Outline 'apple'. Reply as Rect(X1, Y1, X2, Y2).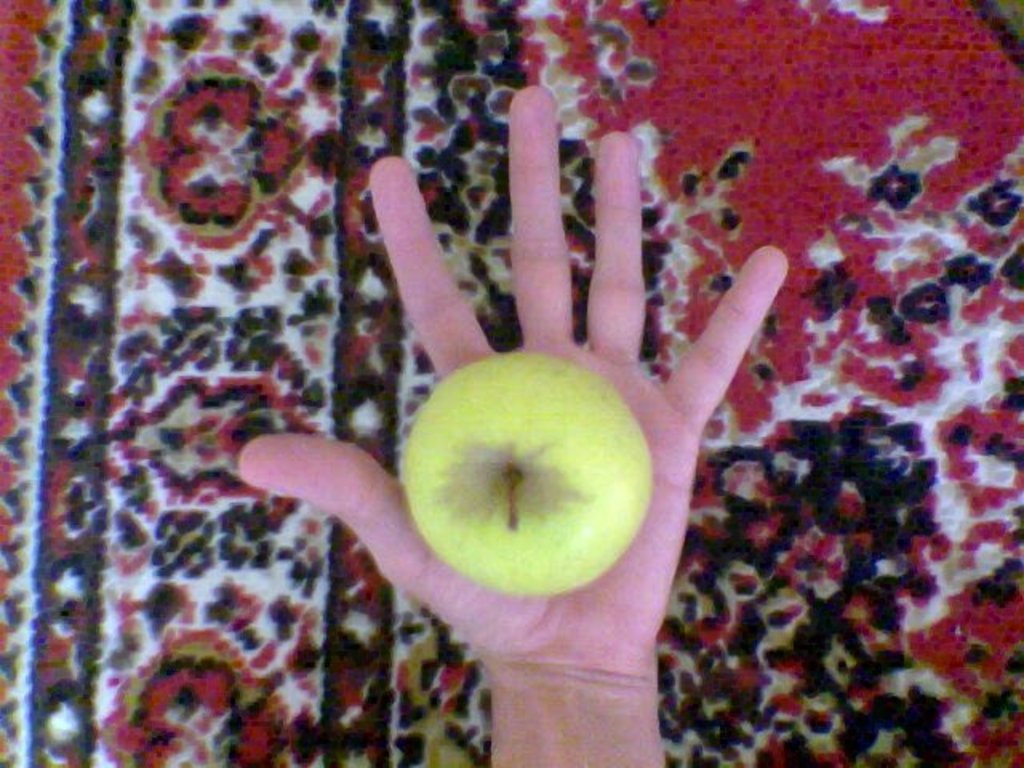
Rect(402, 350, 659, 603).
